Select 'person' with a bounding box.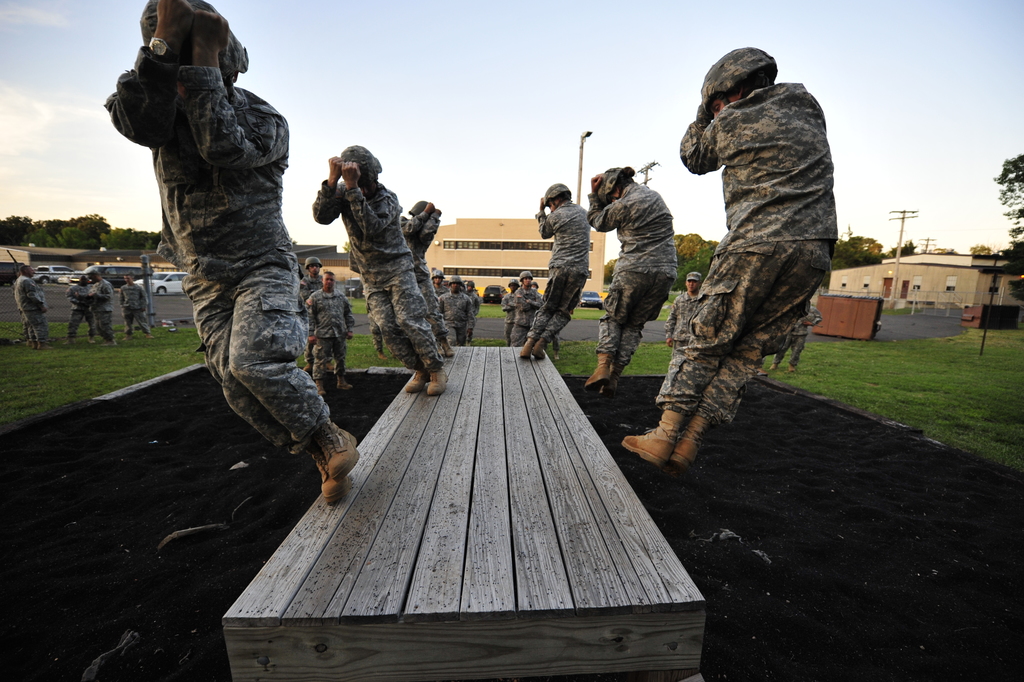
bbox(583, 166, 678, 393).
